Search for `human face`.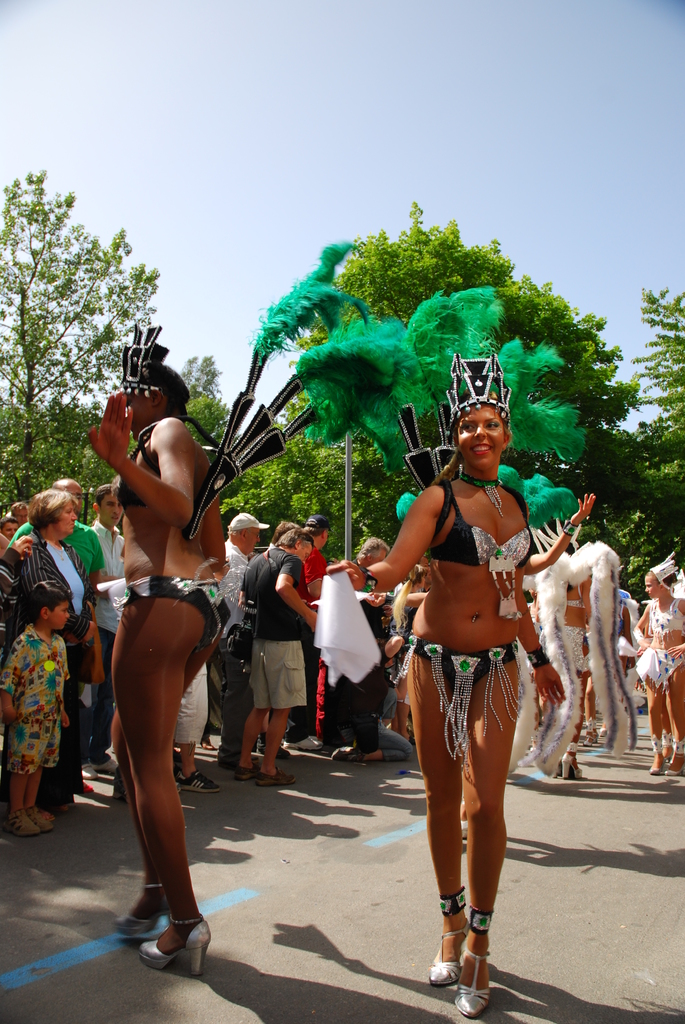
Found at BBox(0, 522, 18, 539).
